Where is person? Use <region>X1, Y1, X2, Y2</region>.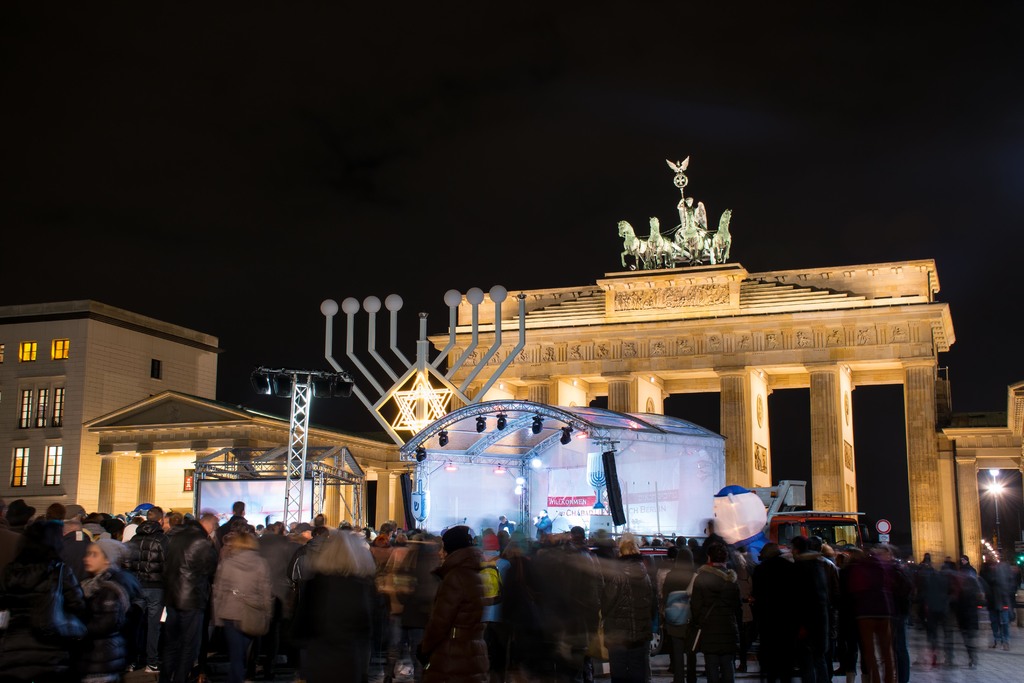
<region>652, 534, 696, 682</region>.
